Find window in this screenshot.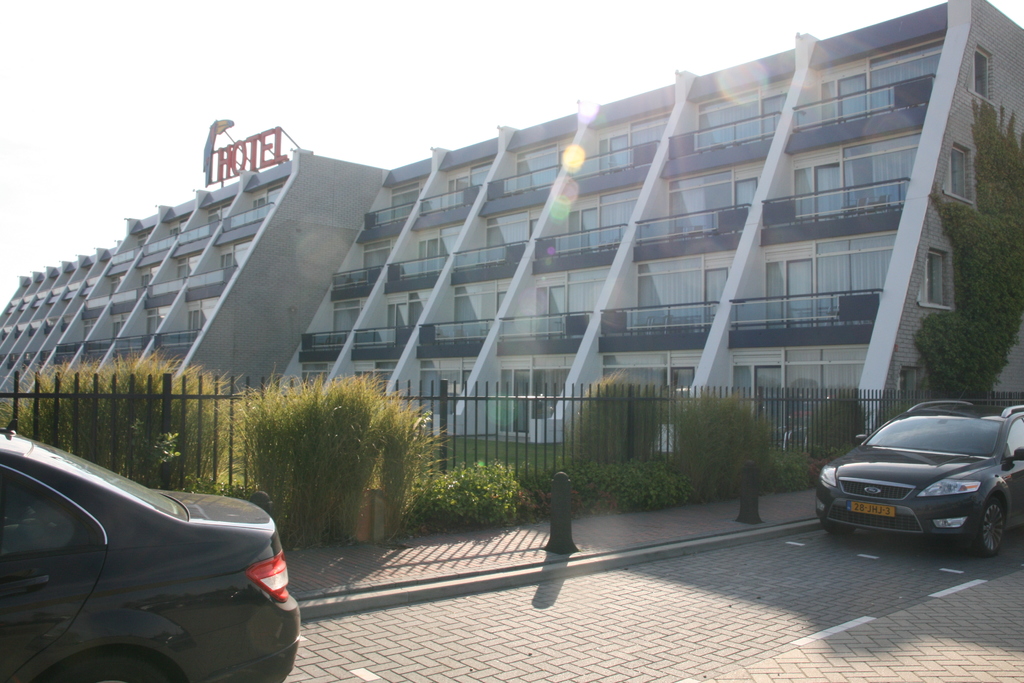
The bounding box for window is (x1=965, y1=43, x2=991, y2=101).
